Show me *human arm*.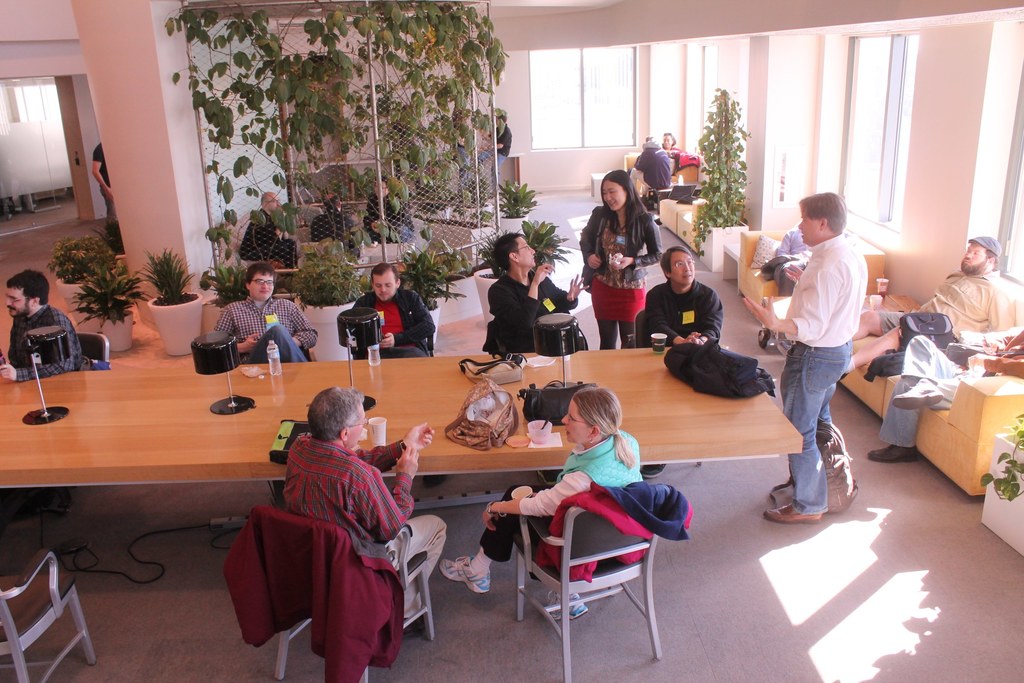
*human arm* is here: 204 304 262 354.
